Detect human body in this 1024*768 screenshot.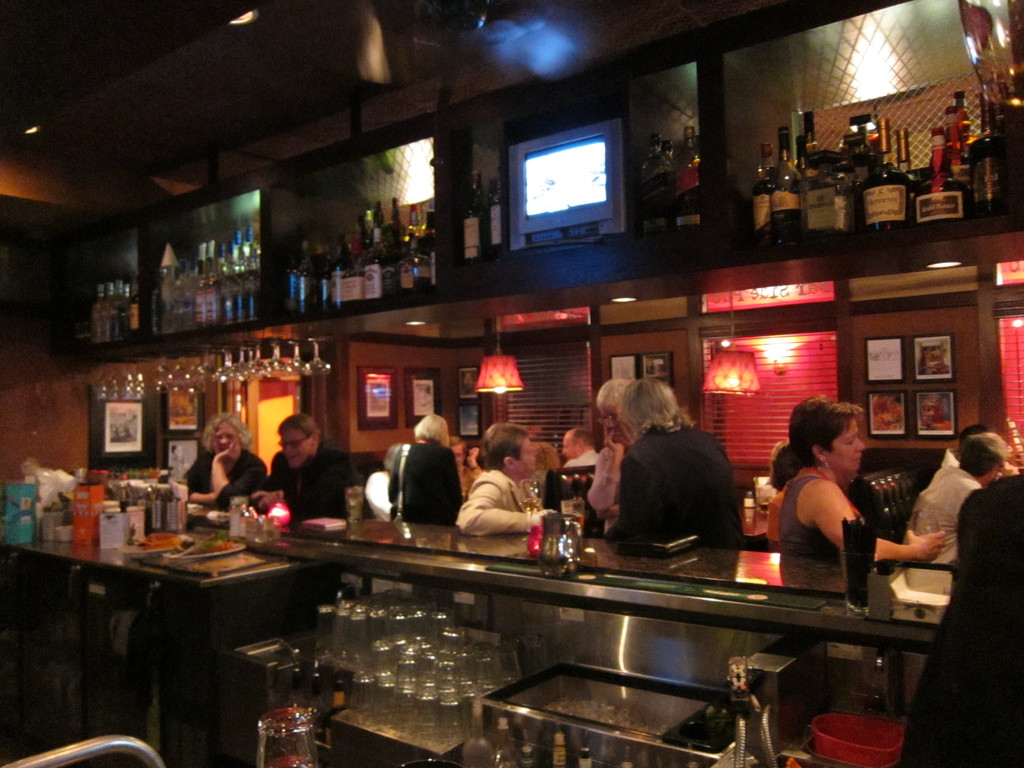
Detection: (257, 439, 361, 526).
